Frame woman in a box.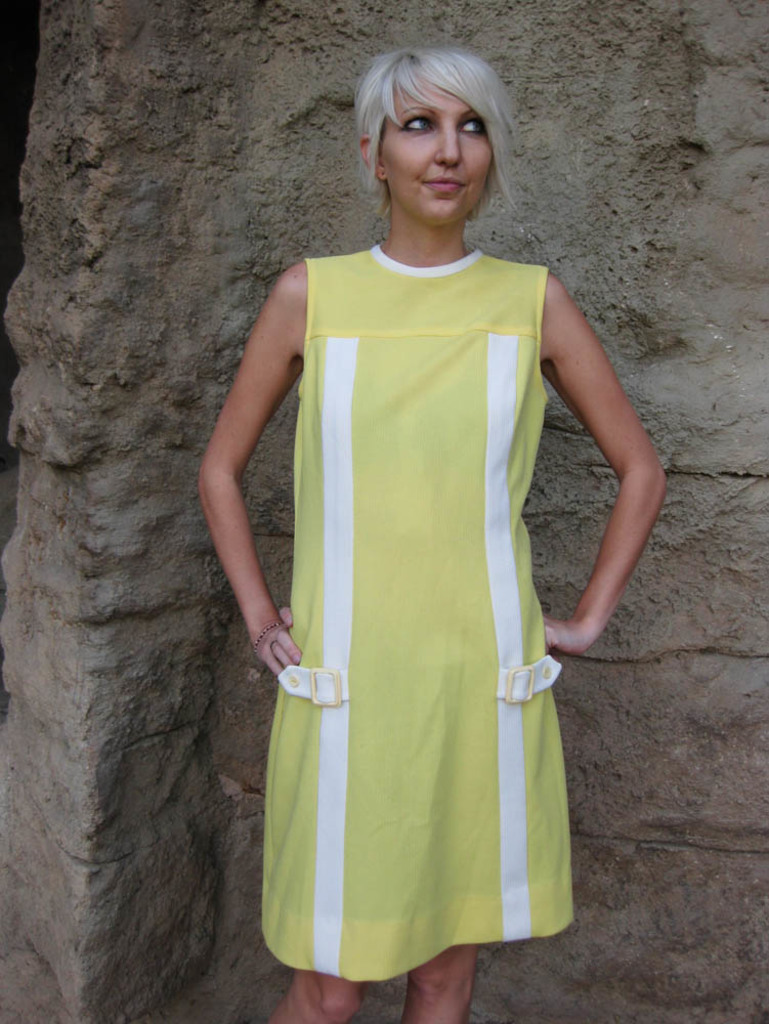
crop(203, 47, 657, 1000).
